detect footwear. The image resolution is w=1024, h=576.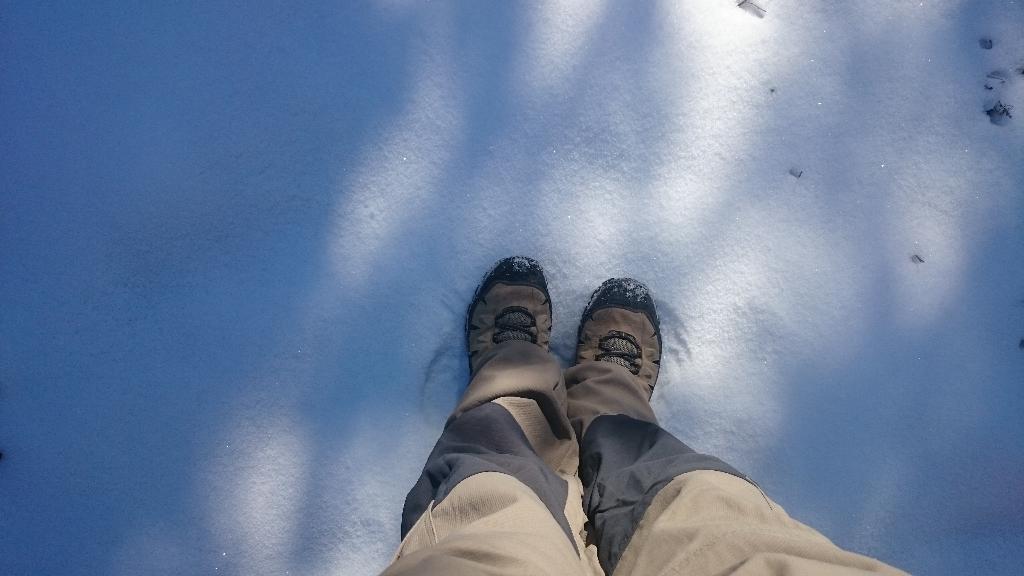
{"left": 573, "top": 272, "right": 667, "bottom": 438}.
